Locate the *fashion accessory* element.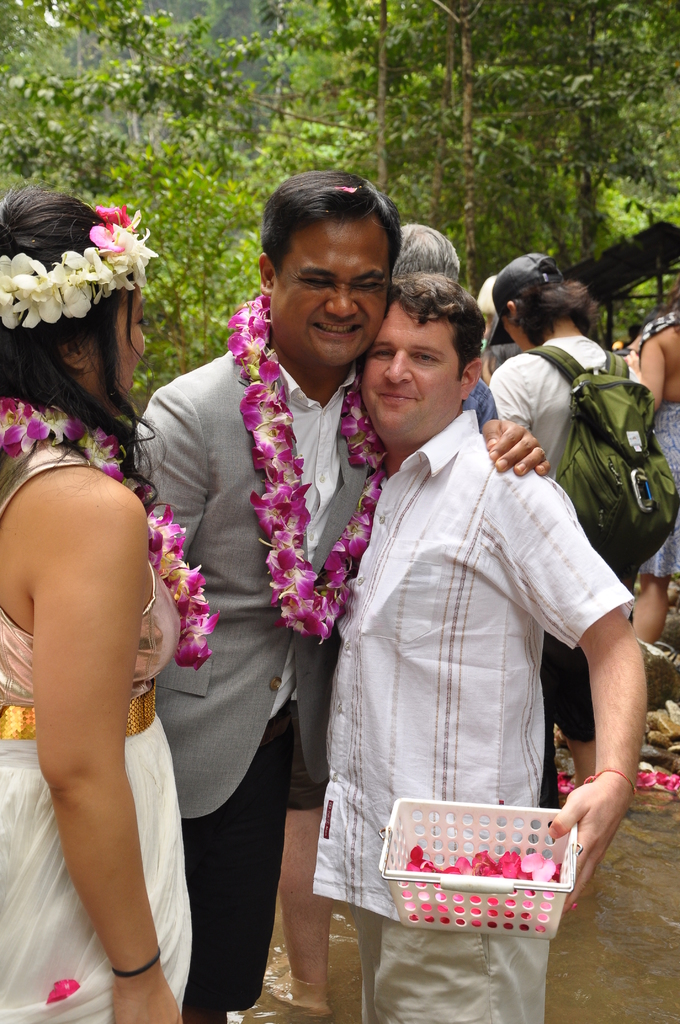
Element bbox: [476, 274, 497, 314].
